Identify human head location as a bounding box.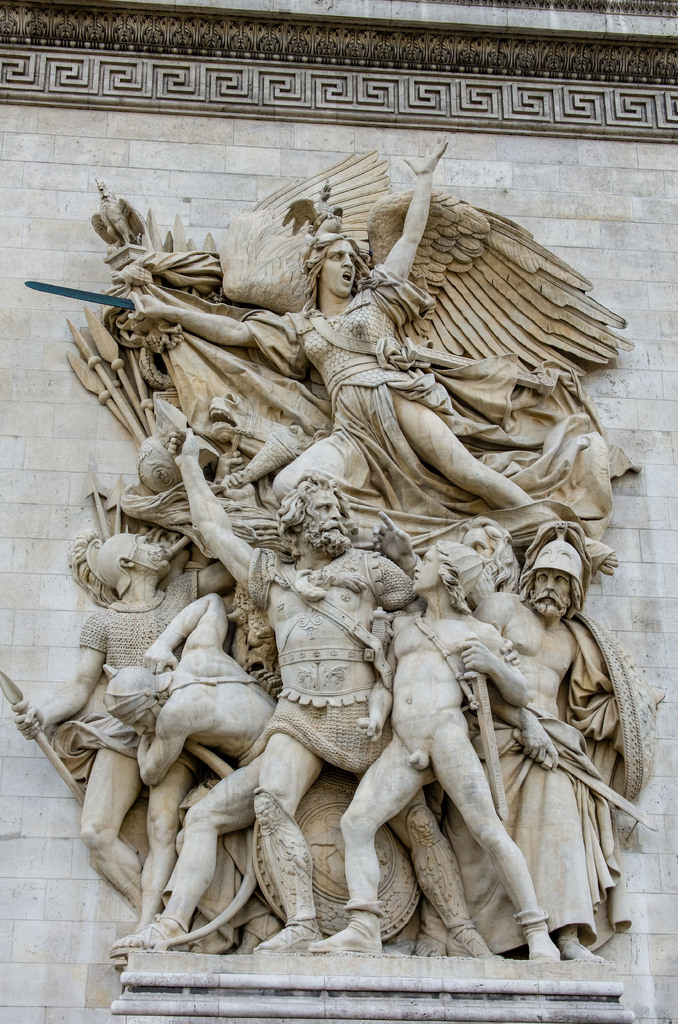
box(283, 479, 350, 554).
